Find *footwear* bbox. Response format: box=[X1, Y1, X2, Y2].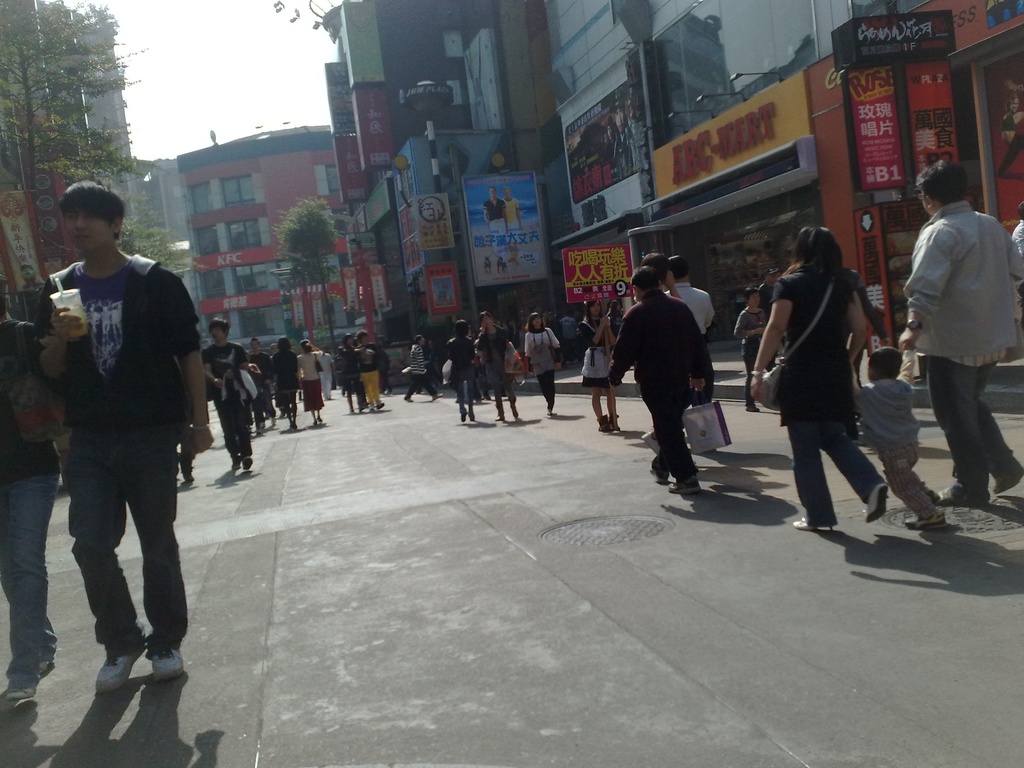
box=[940, 484, 995, 504].
